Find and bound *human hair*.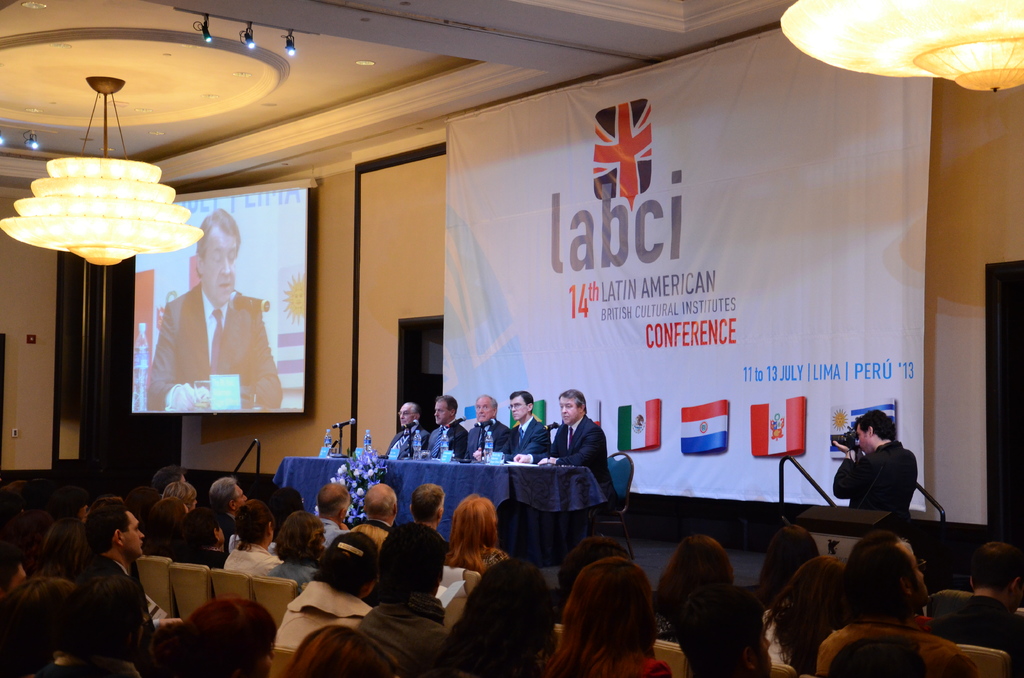
Bound: crop(89, 504, 127, 554).
